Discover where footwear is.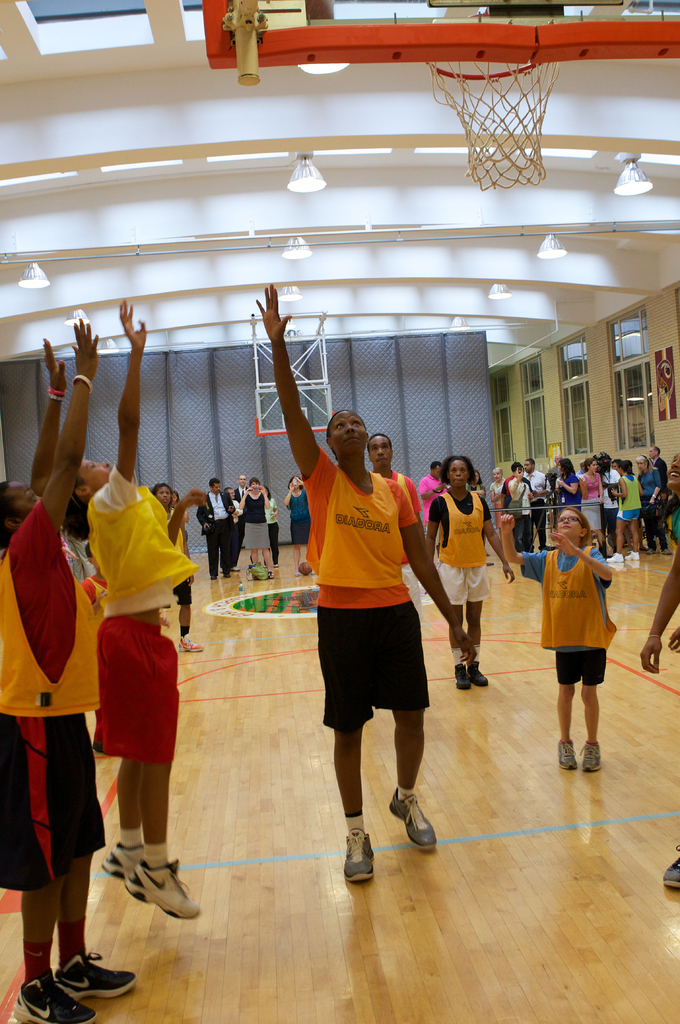
Discovered at (x1=577, y1=740, x2=600, y2=777).
